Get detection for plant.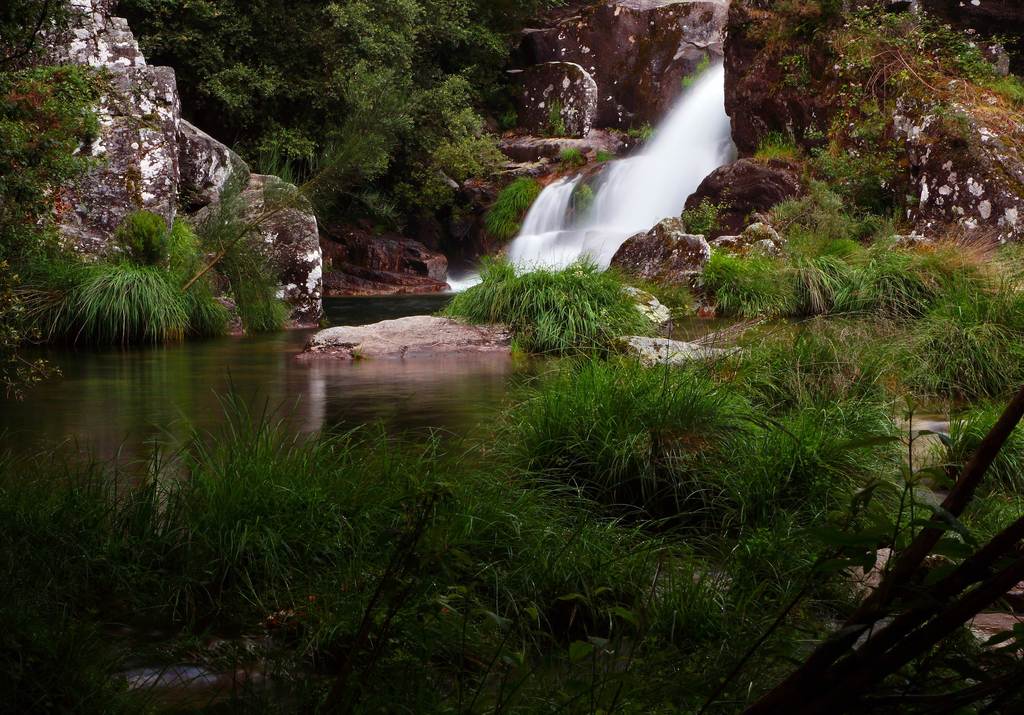
Detection: left=480, top=173, right=538, bottom=243.
